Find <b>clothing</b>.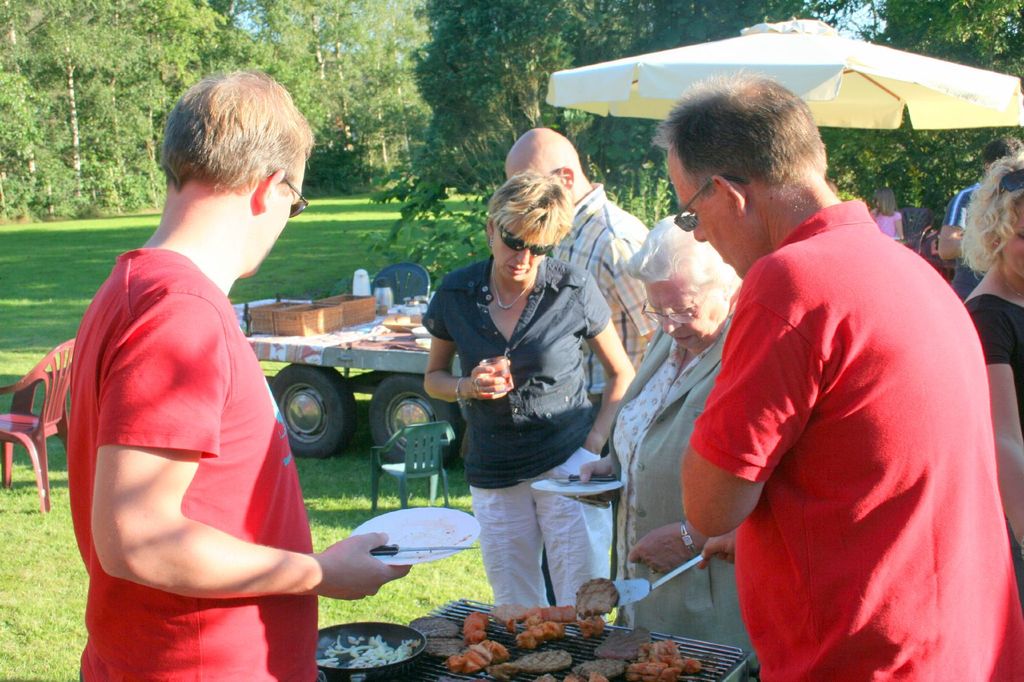
box=[909, 225, 943, 274].
